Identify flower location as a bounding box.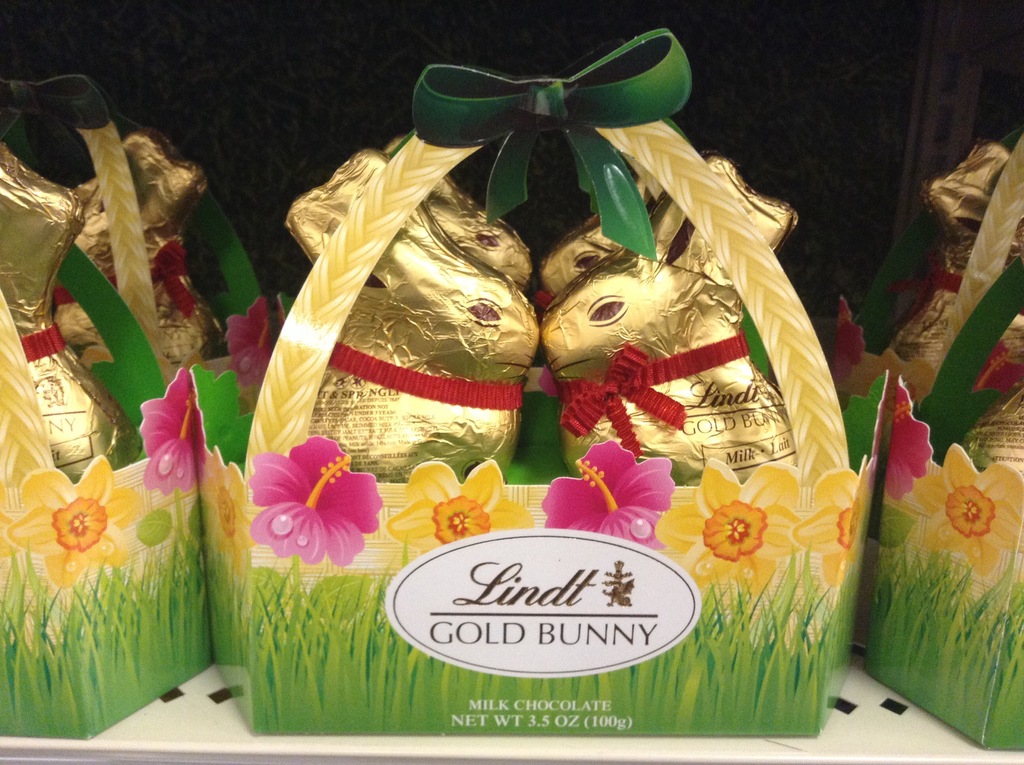
box(647, 455, 812, 599).
